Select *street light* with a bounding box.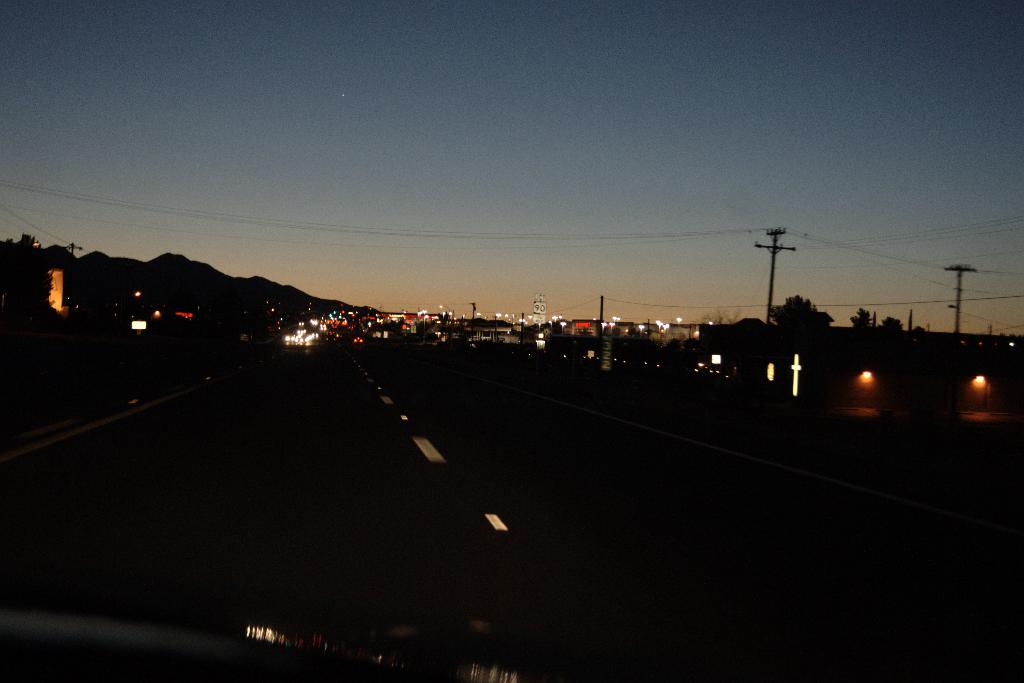
pyautogui.locateOnScreen(433, 297, 455, 311).
